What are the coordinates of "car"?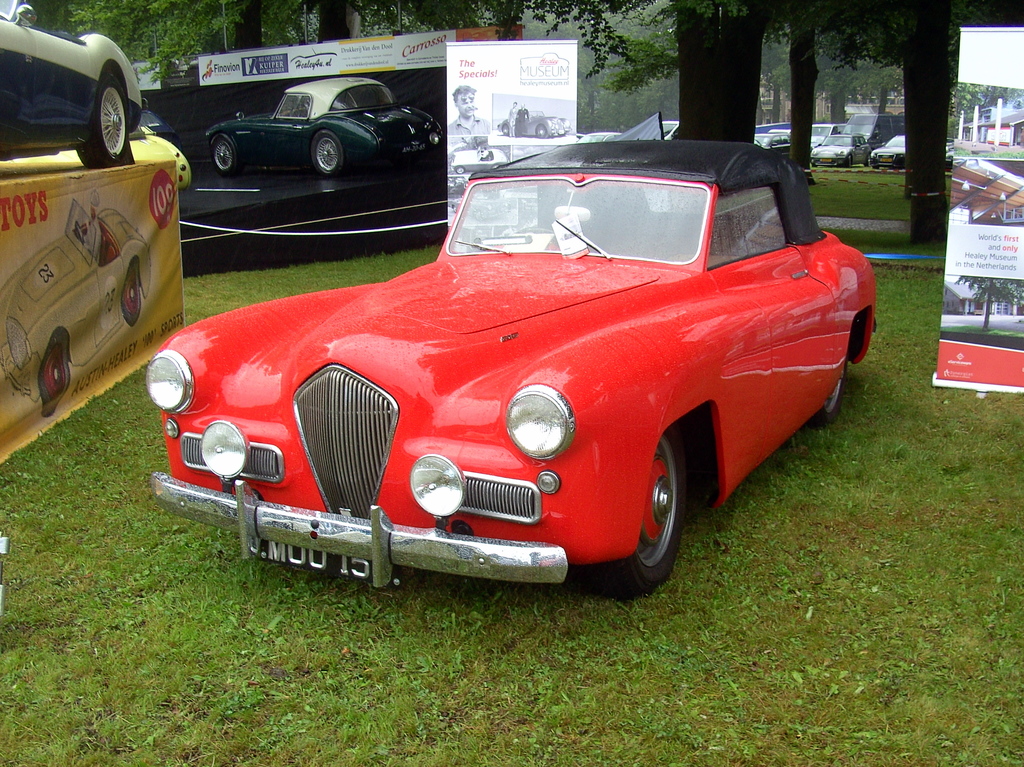
129, 109, 179, 138.
